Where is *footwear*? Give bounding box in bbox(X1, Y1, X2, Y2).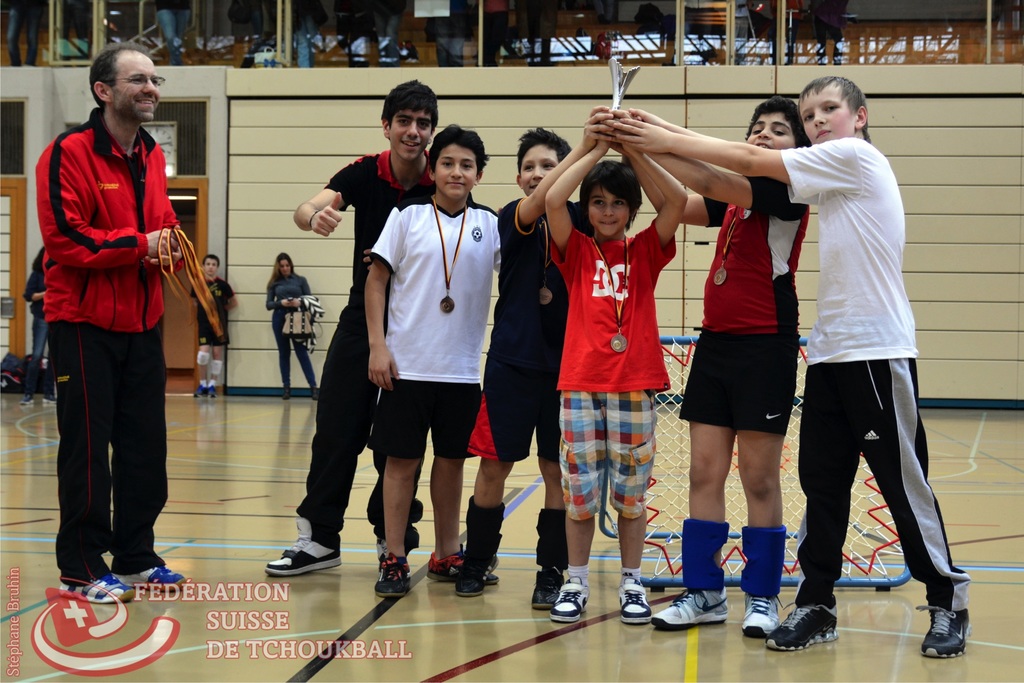
bbox(550, 581, 607, 625).
